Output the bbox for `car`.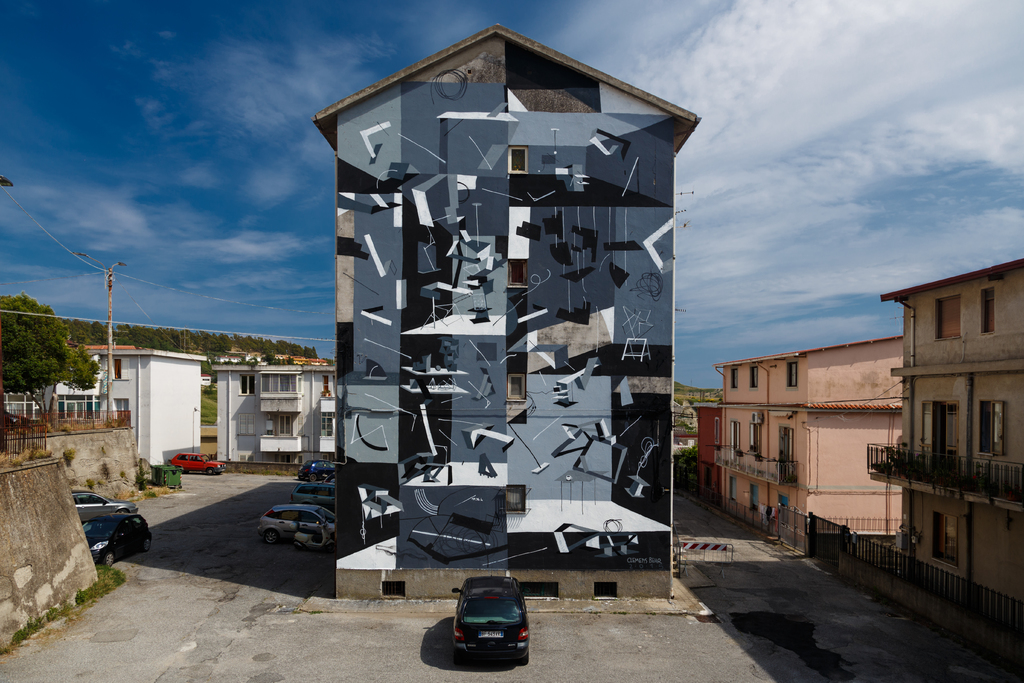
<box>297,459,334,482</box>.
